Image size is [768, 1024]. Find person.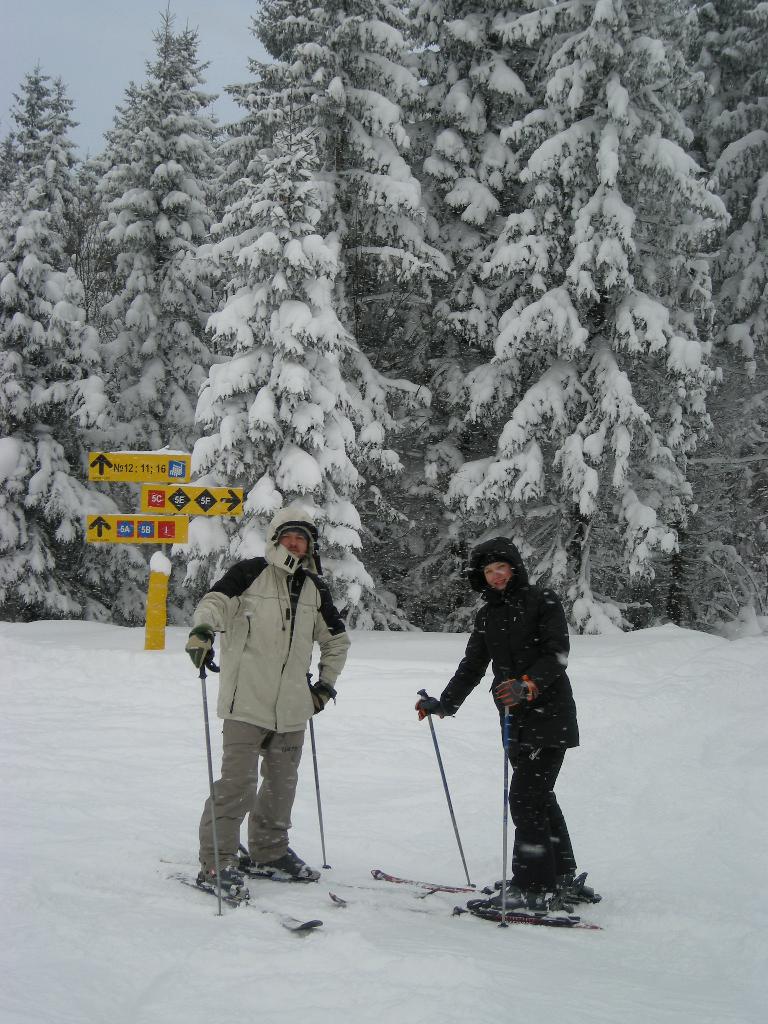
locate(187, 502, 351, 899).
